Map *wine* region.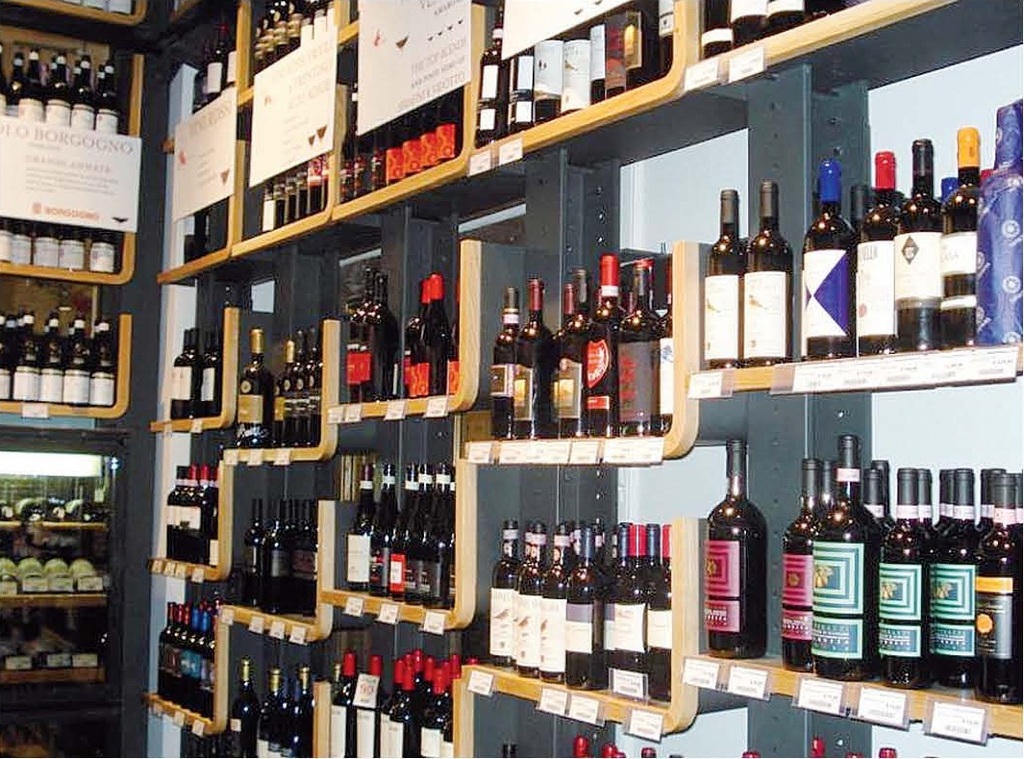
Mapped to (x1=669, y1=750, x2=685, y2=758).
